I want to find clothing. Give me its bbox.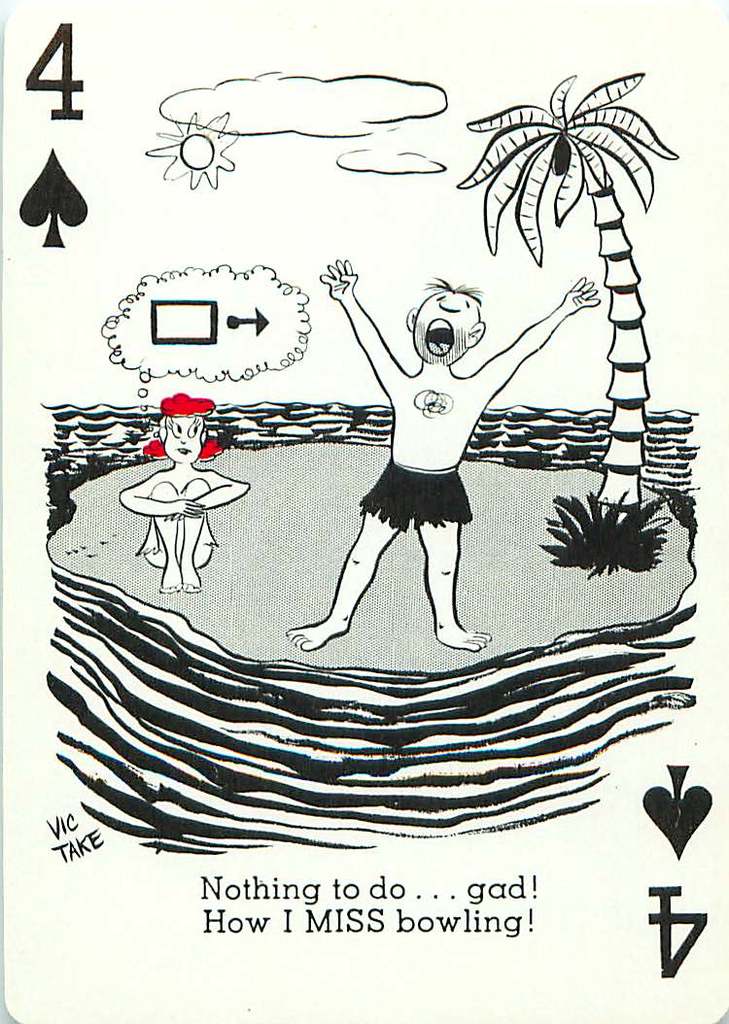
{"x1": 359, "y1": 460, "x2": 468, "y2": 529}.
